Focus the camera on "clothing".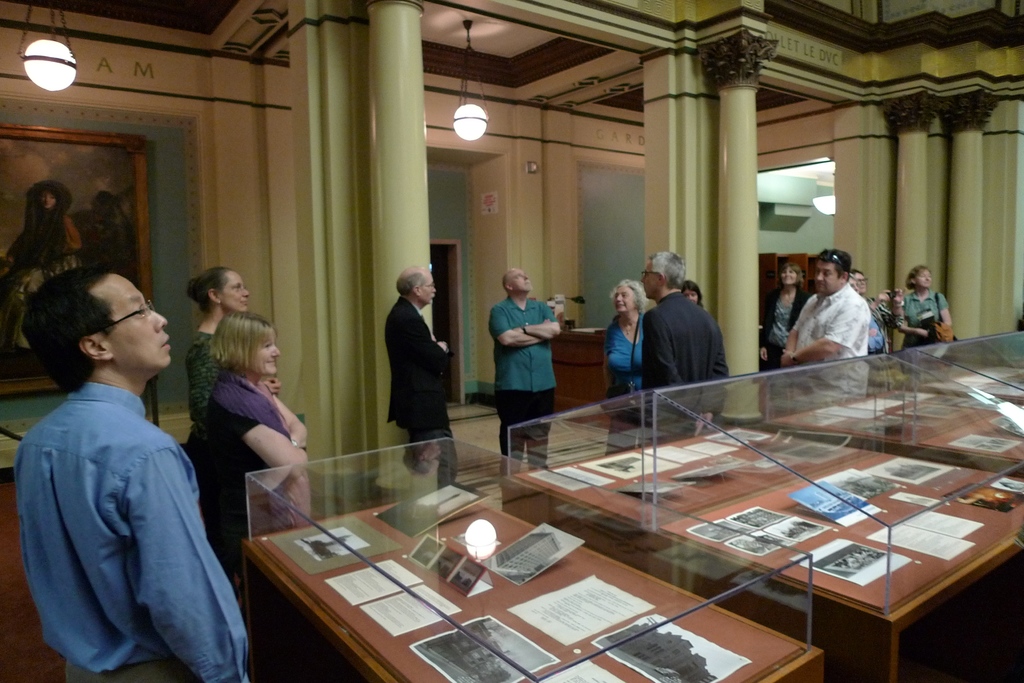
Focus region: select_region(597, 310, 646, 458).
